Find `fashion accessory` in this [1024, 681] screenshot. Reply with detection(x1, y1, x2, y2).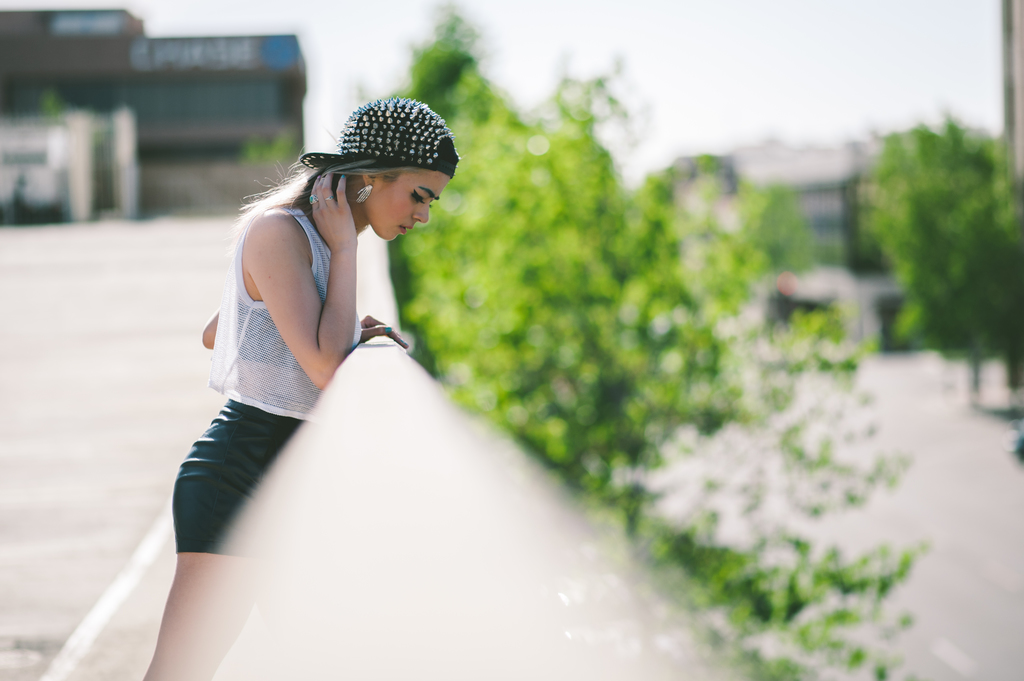
detection(308, 191, 316, 203).
